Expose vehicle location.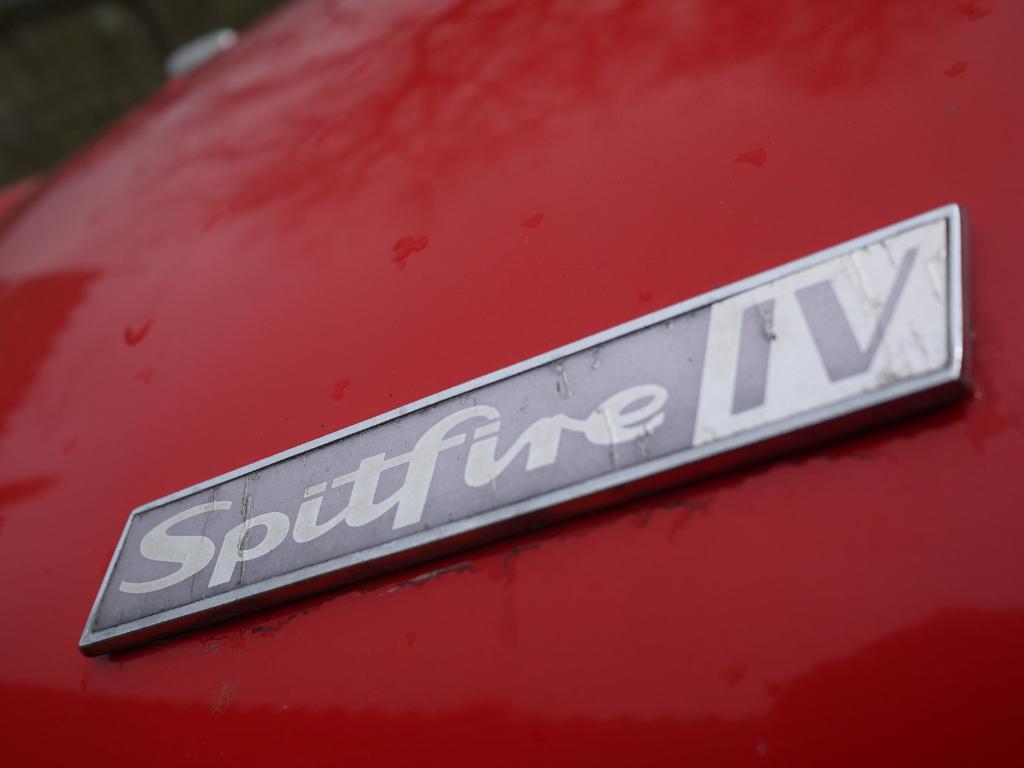
Exposed at (left=0, top=0, right=1023, bottom=767).
